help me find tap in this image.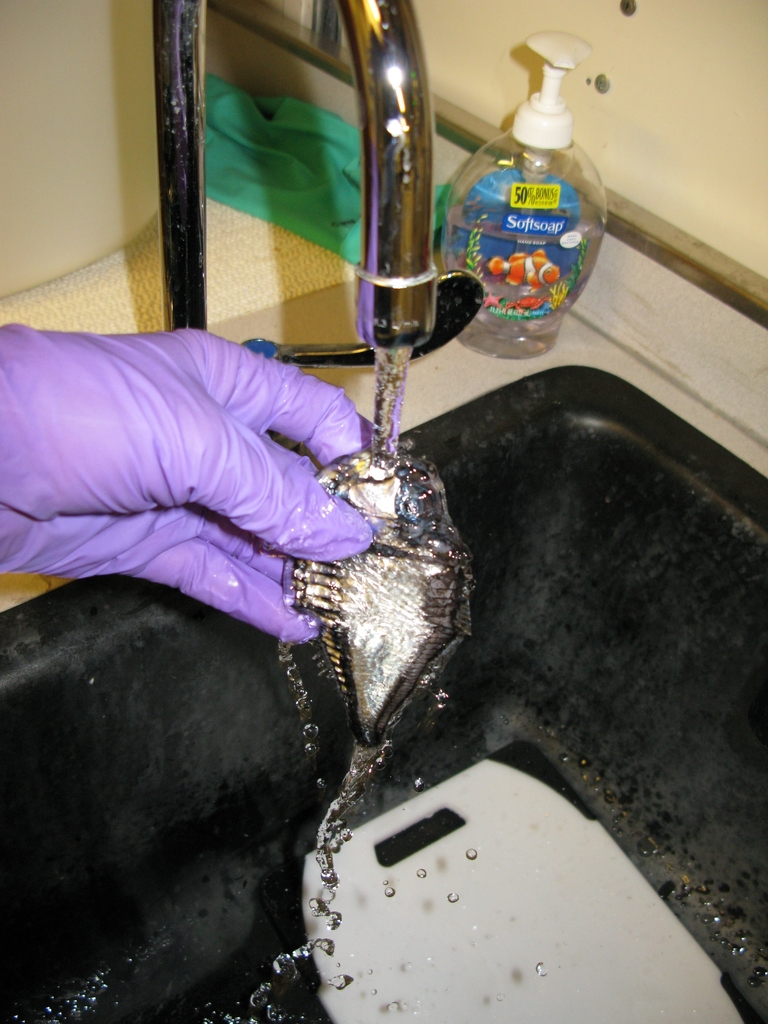
Found it: crop(154, 0, 480, 330).
